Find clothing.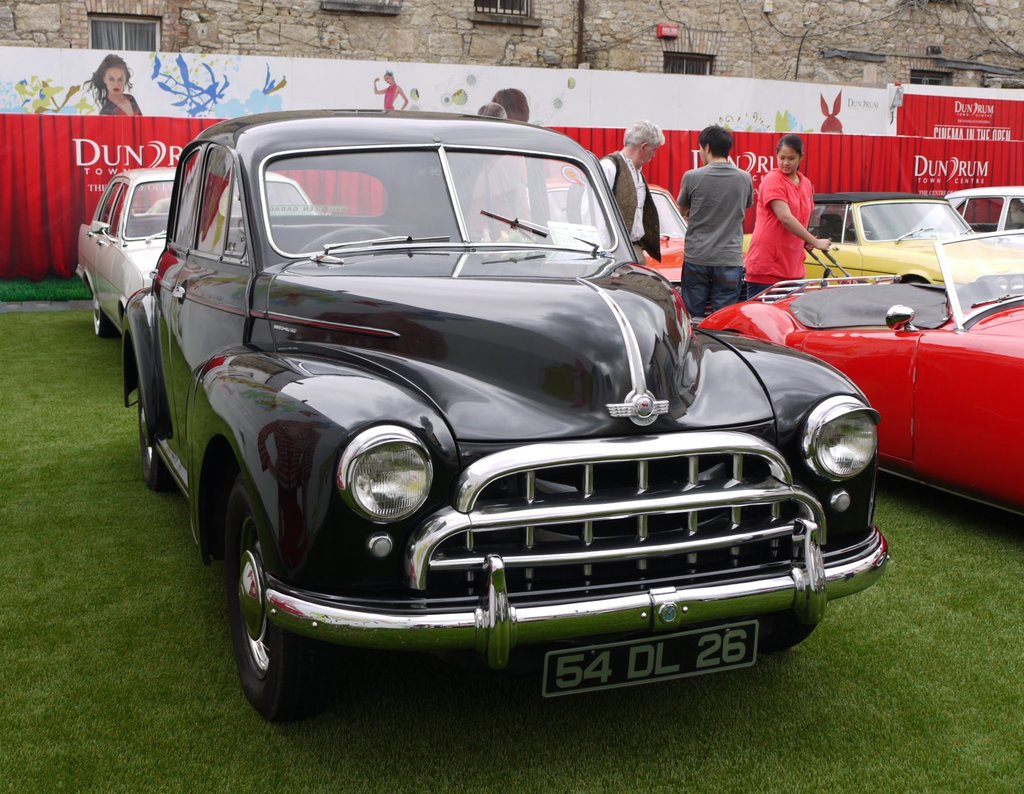
(x1=717, y1=164, x2=808, y2=306).
